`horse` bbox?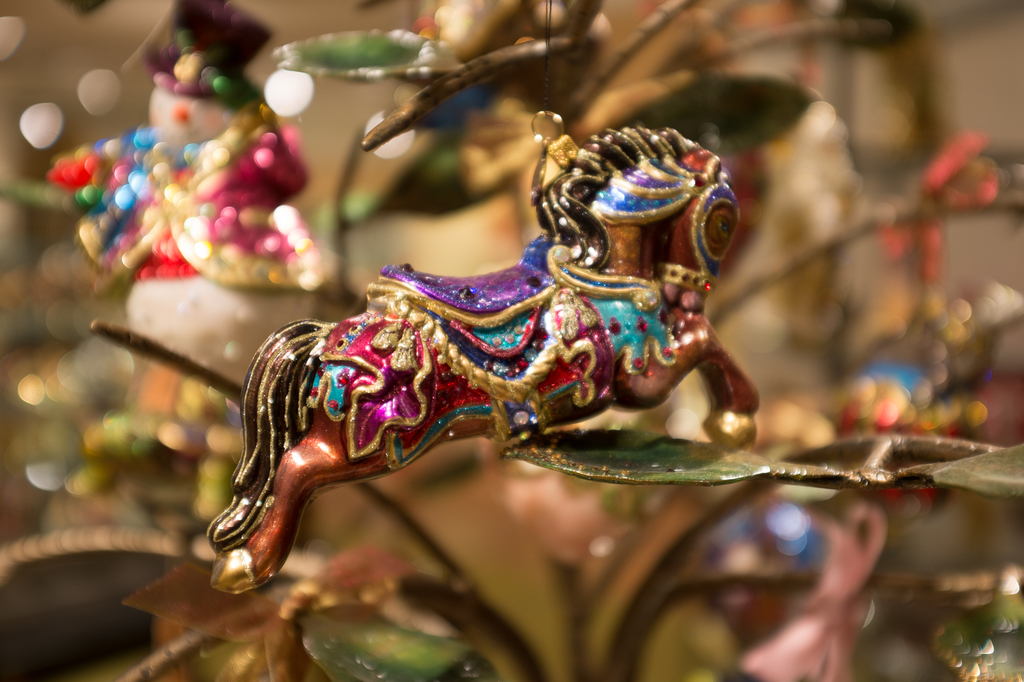
Rect(203, 118, 765, 598)
